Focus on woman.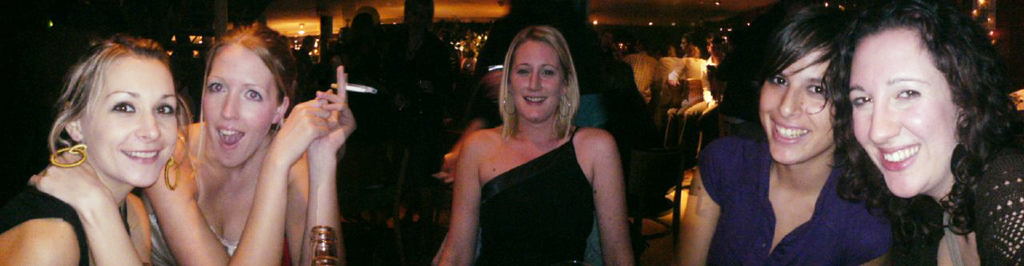
Focused at <box>673,2,896,265</box>.
